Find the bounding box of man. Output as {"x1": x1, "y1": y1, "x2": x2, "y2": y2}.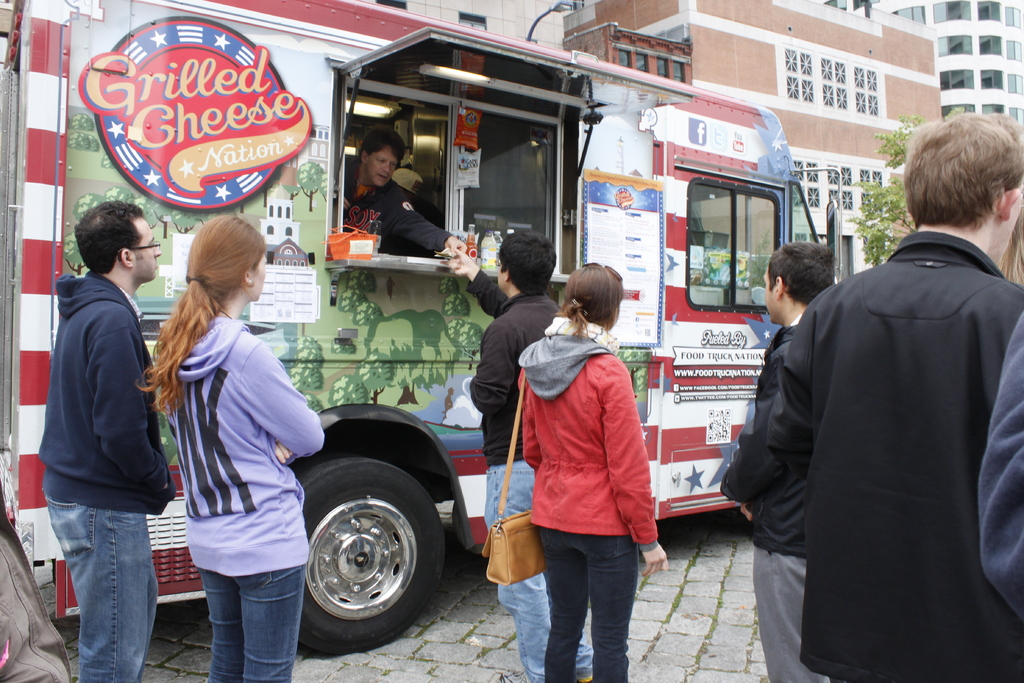
{"x1": 335, "y1": 126, "x2": 464, "y2": 257}.
